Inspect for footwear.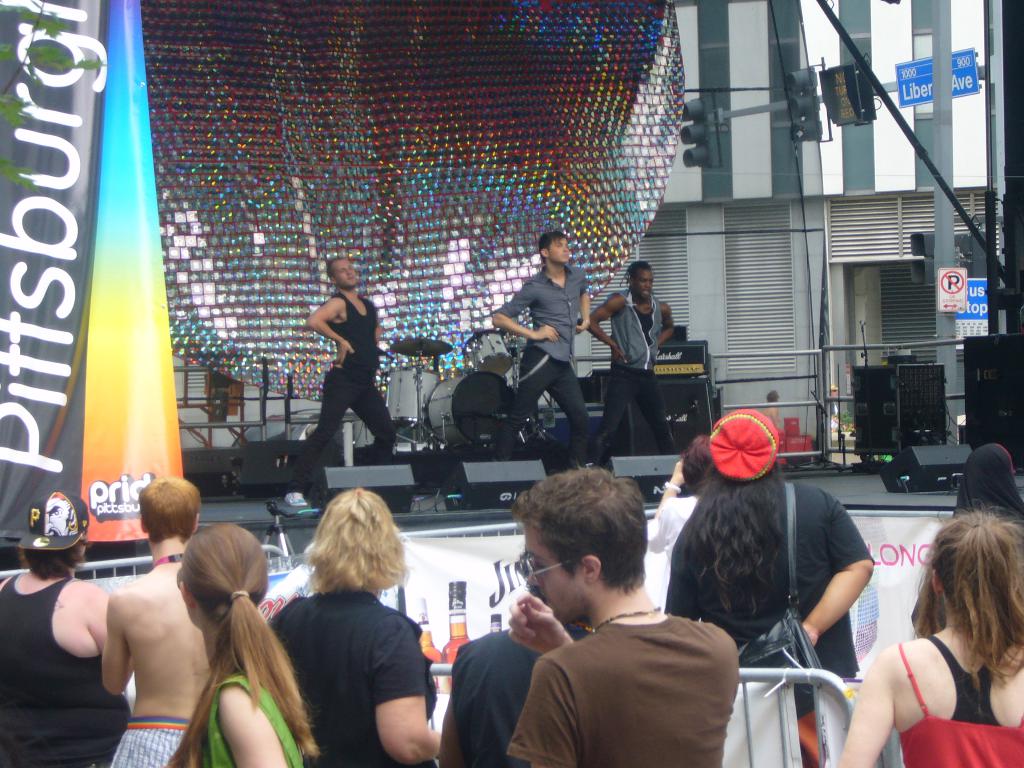
Inspection: detection(277, 488, 307, 507).
